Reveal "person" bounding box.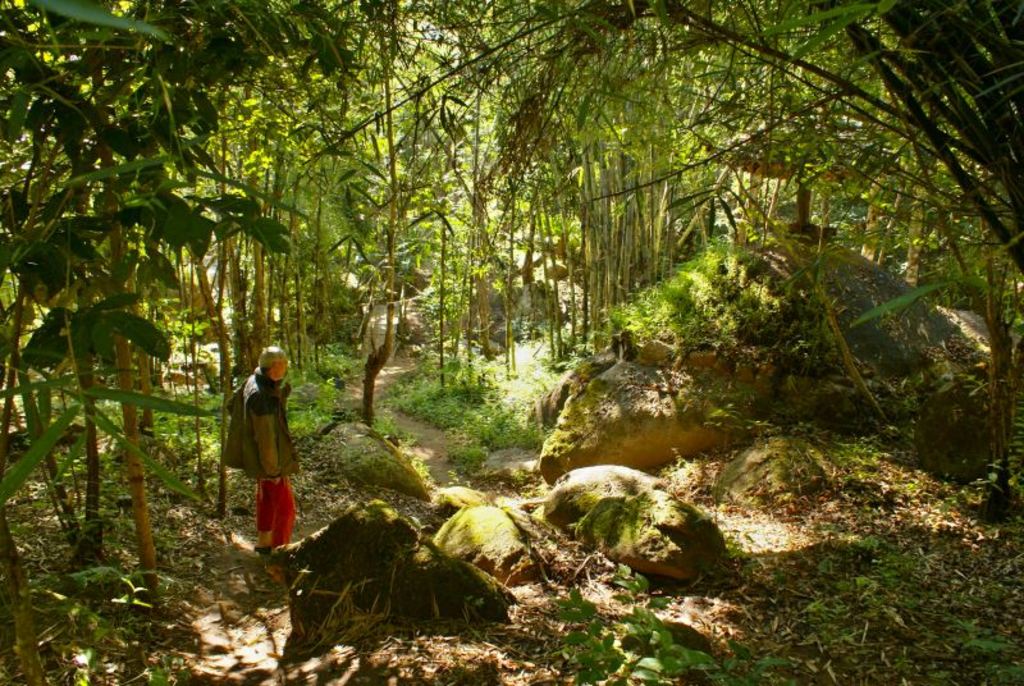
Revealed: detection(228, 343, 307, 563).
